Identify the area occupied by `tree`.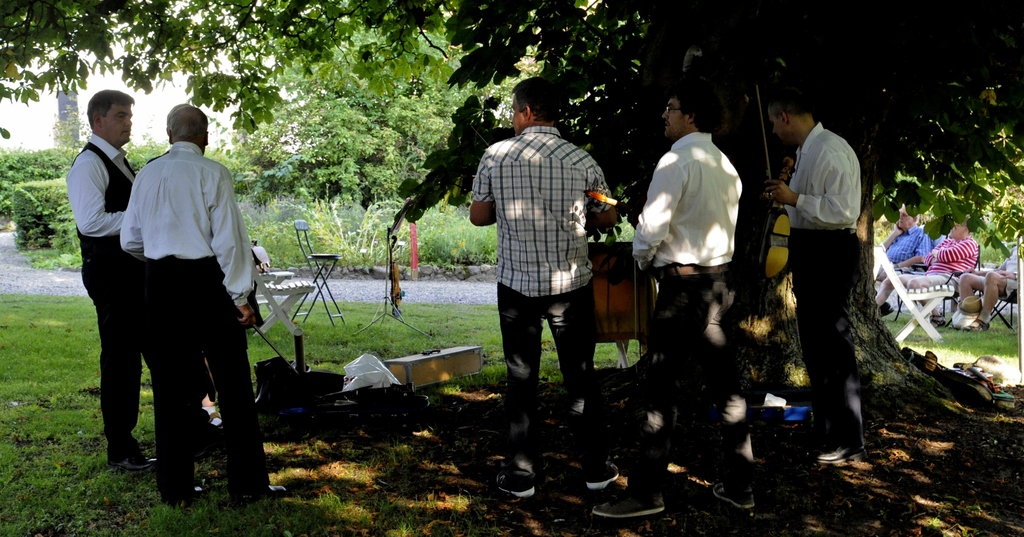
Area: region(1, 0, 588, 132).
